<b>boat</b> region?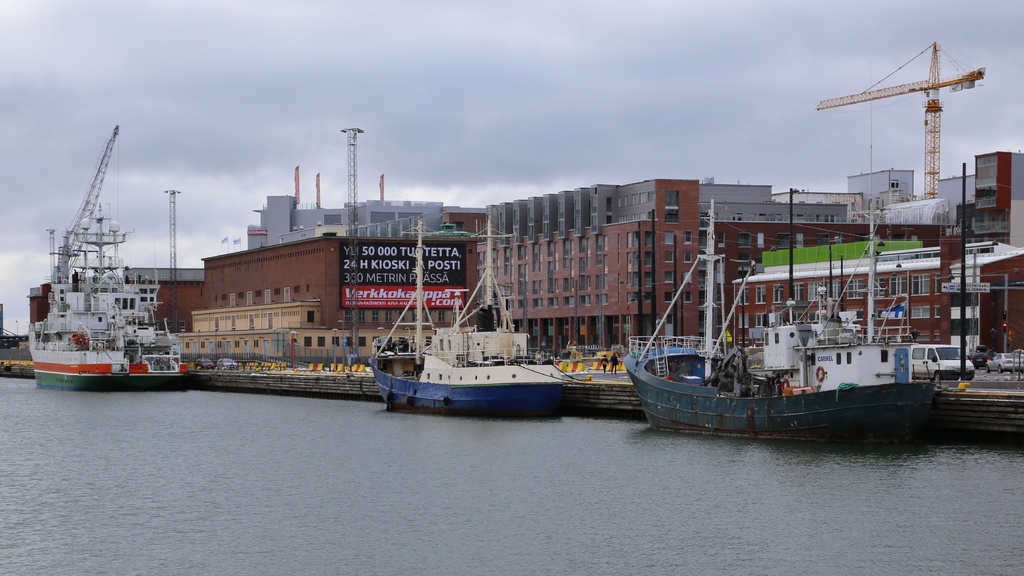
<region>364, 216, 574, 417</region>
